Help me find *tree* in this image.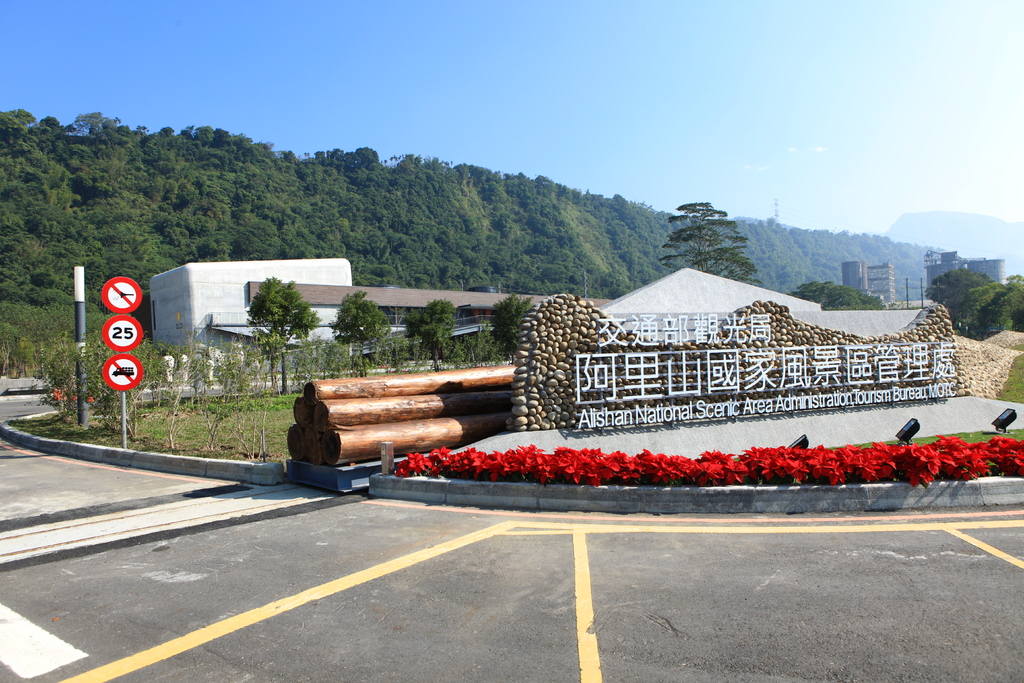
Found it: <bbox>406, 297, 460, 365</bbox>.
